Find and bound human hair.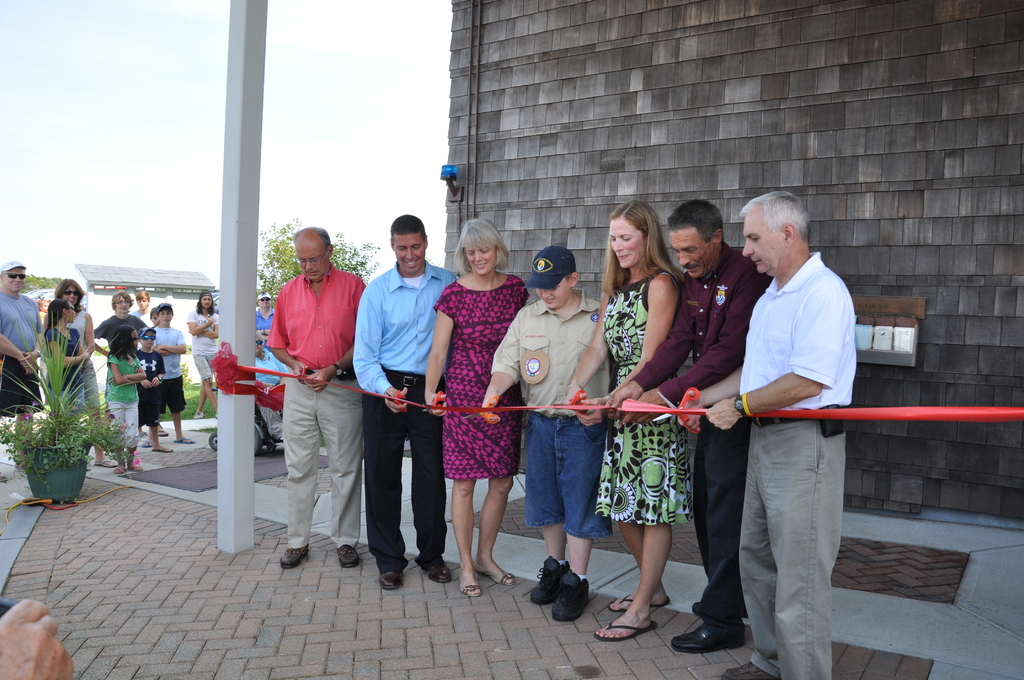
Bound: 110,289,135,314.
